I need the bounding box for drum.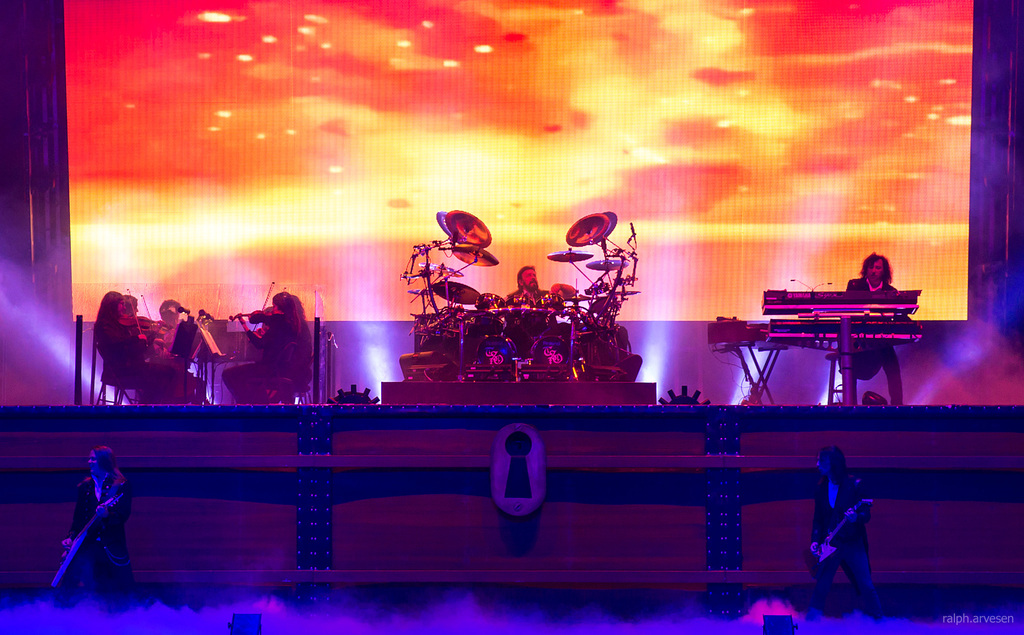
Here it is: <bbox>538, 294, 564, 319</bbox>.
